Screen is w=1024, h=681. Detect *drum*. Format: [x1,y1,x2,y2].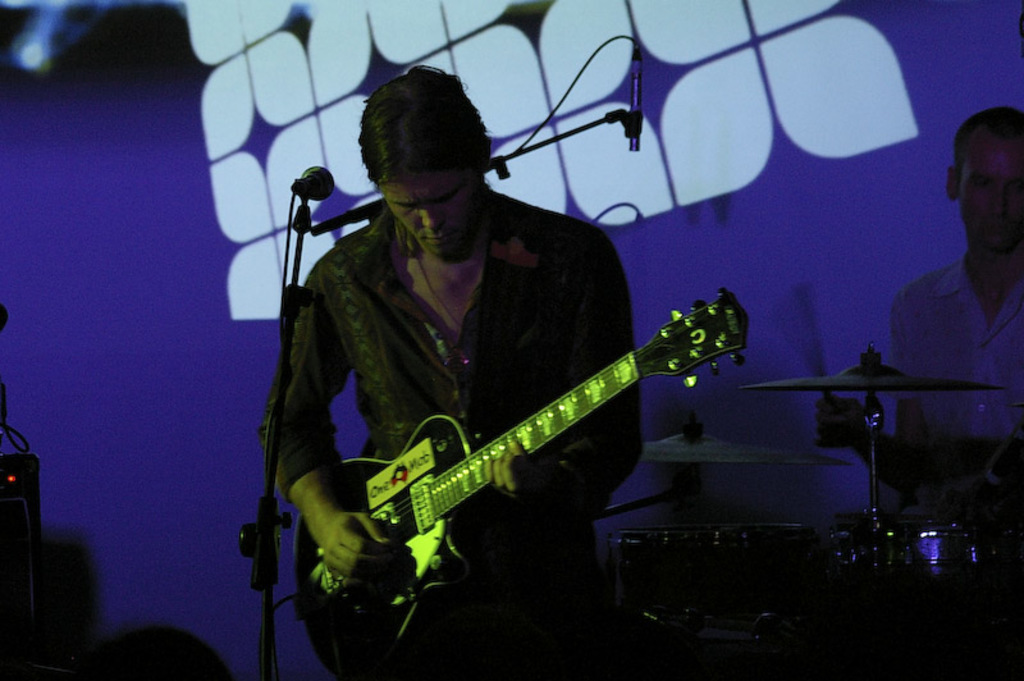
[609,522,827,658].
